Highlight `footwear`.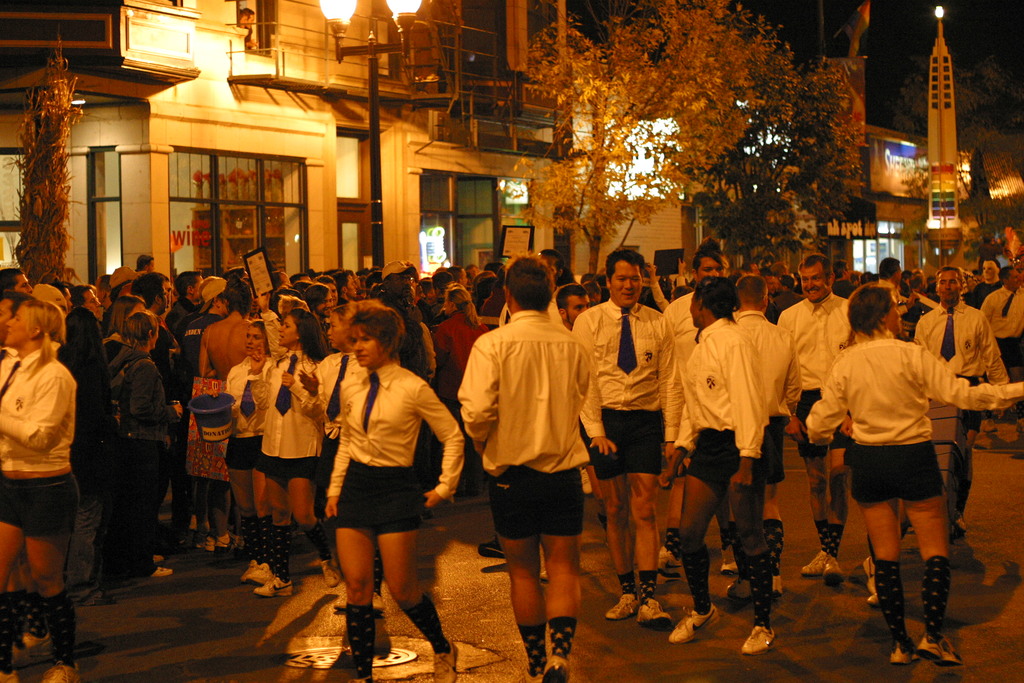
Highlighted region: [257,579,292,593].
